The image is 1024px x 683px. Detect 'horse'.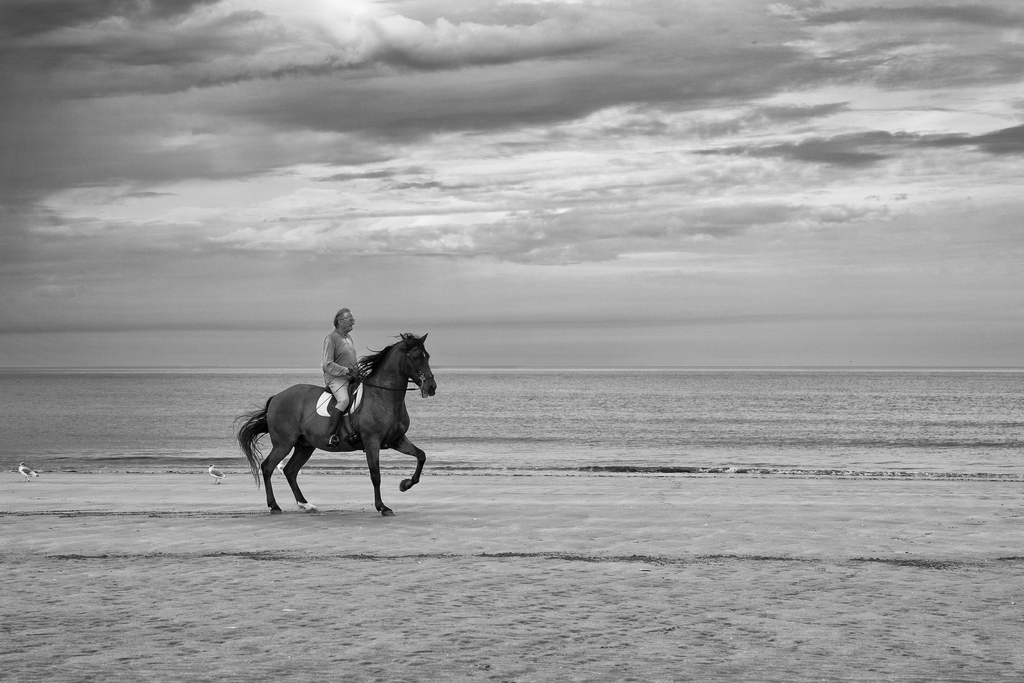
Detection: box(229, 329, 439, 514).
